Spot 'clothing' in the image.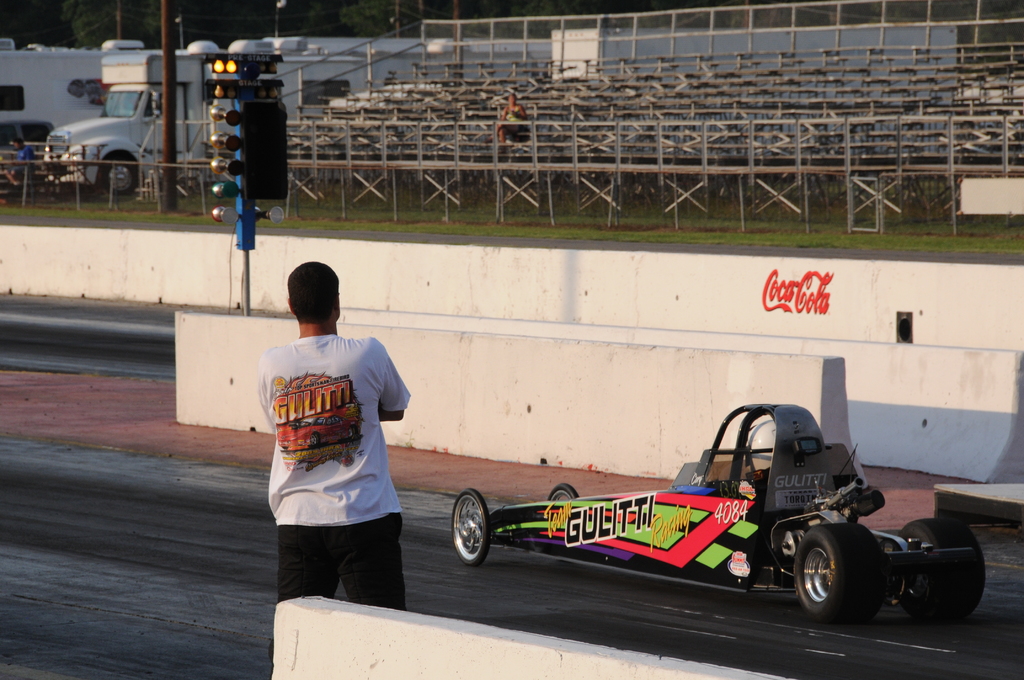
'clothing' found at detection(253, 318, 419, 592).
